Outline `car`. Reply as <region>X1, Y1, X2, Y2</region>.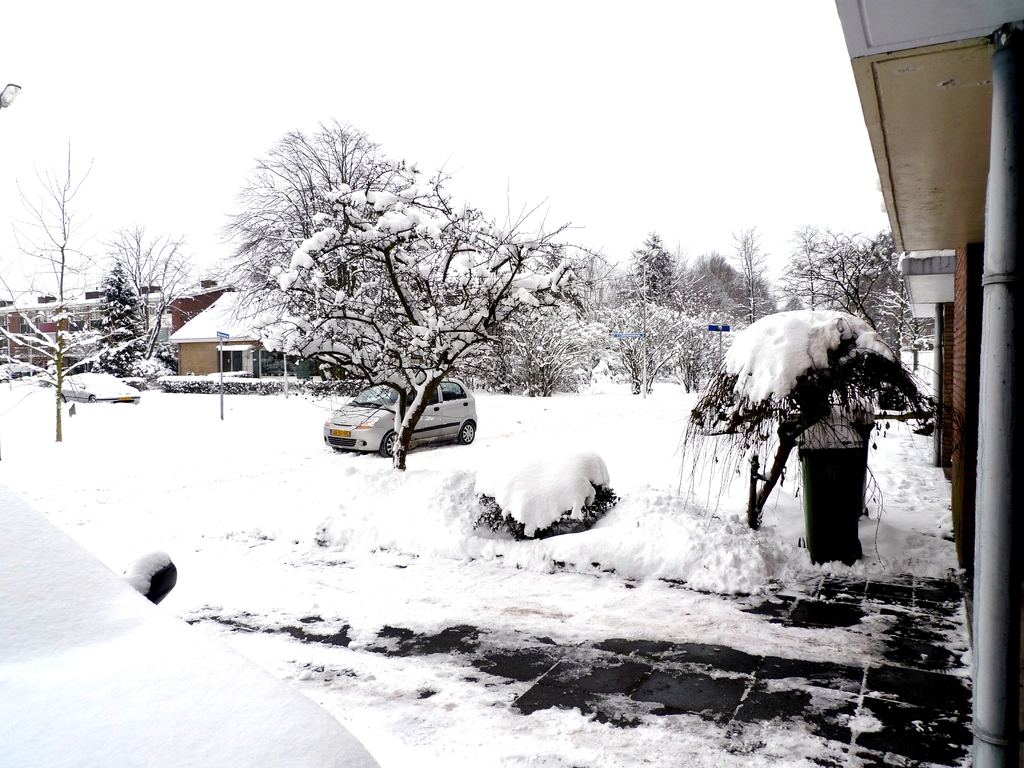
<region>0, 358, 45, 382</region>.
